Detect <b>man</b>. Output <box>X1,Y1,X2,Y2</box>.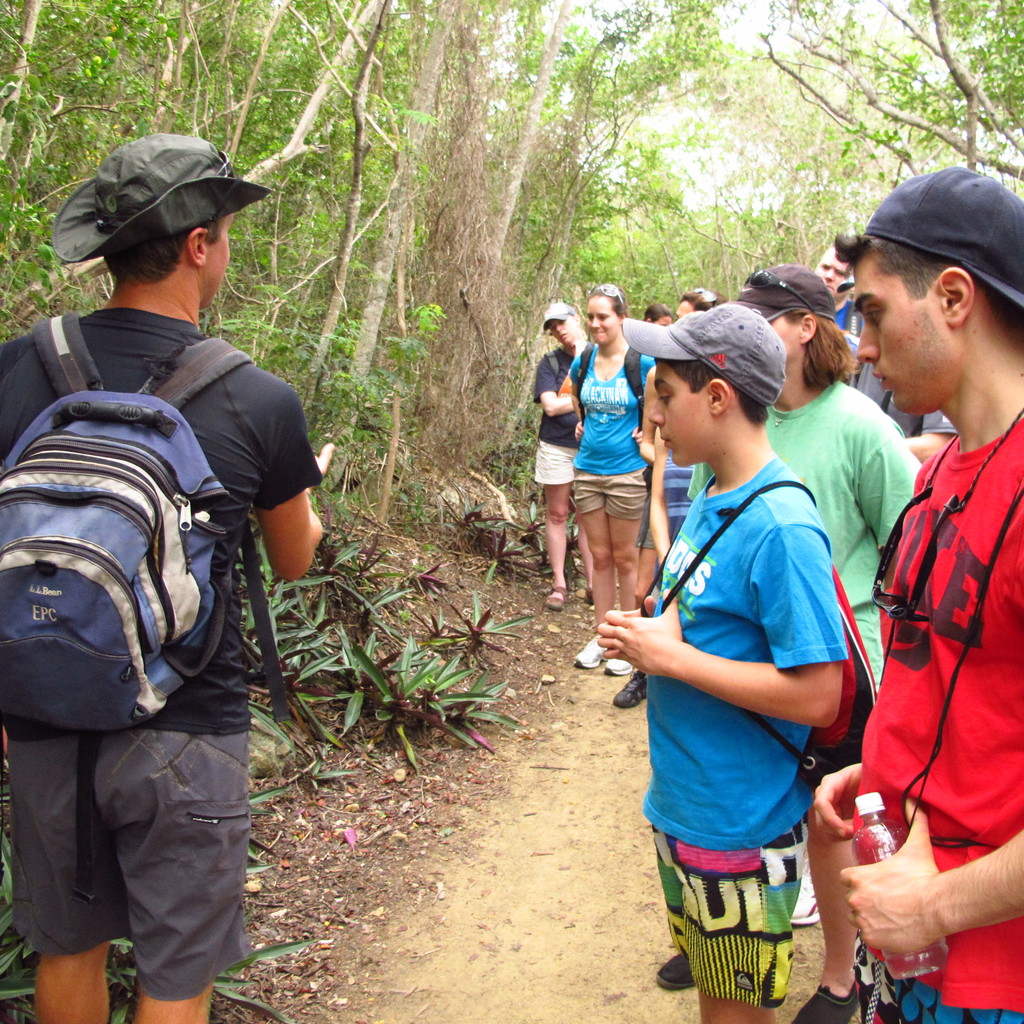
<box>812,160,1023,1023</box>.
